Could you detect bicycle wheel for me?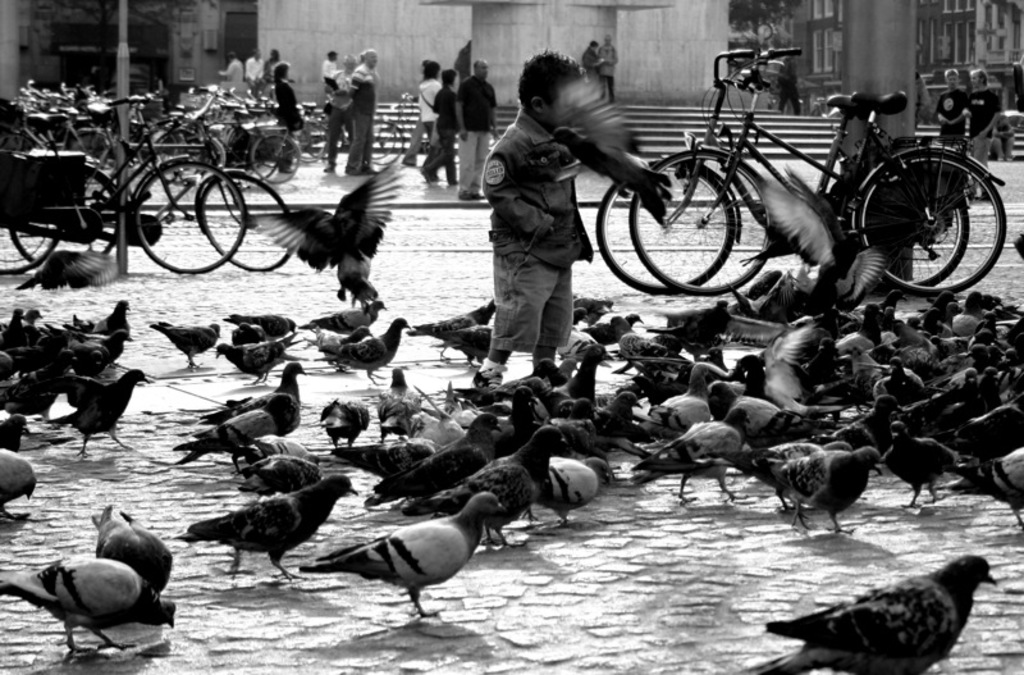
Detection result: (left=841, top=168, right=968, bottom=296).
